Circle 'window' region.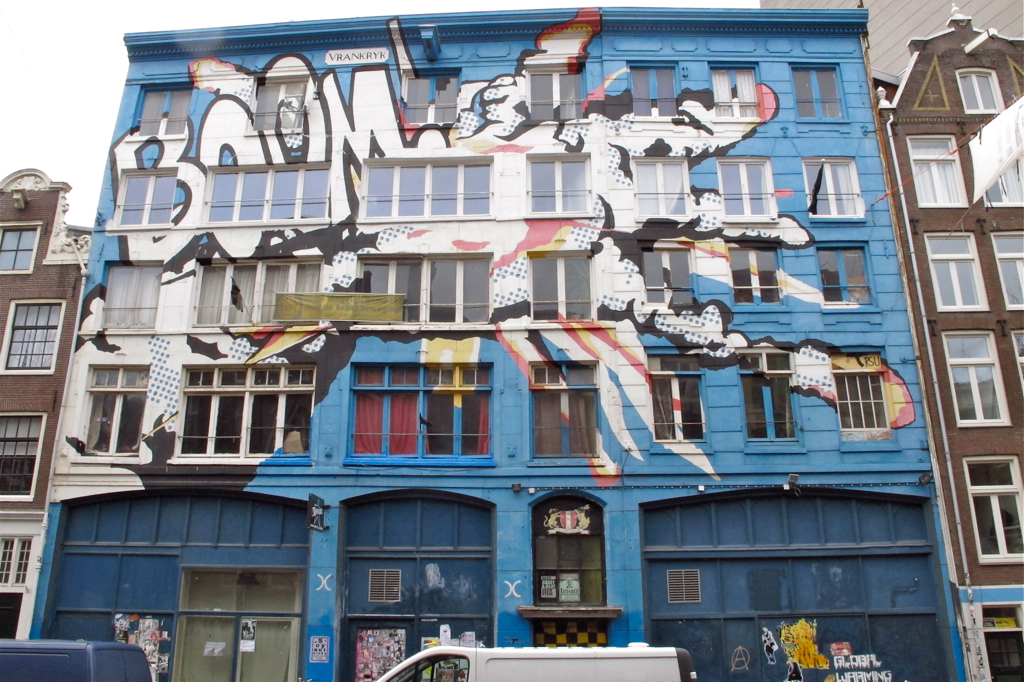
Region: x1=733 y1=344 x2=805 y2=445.
